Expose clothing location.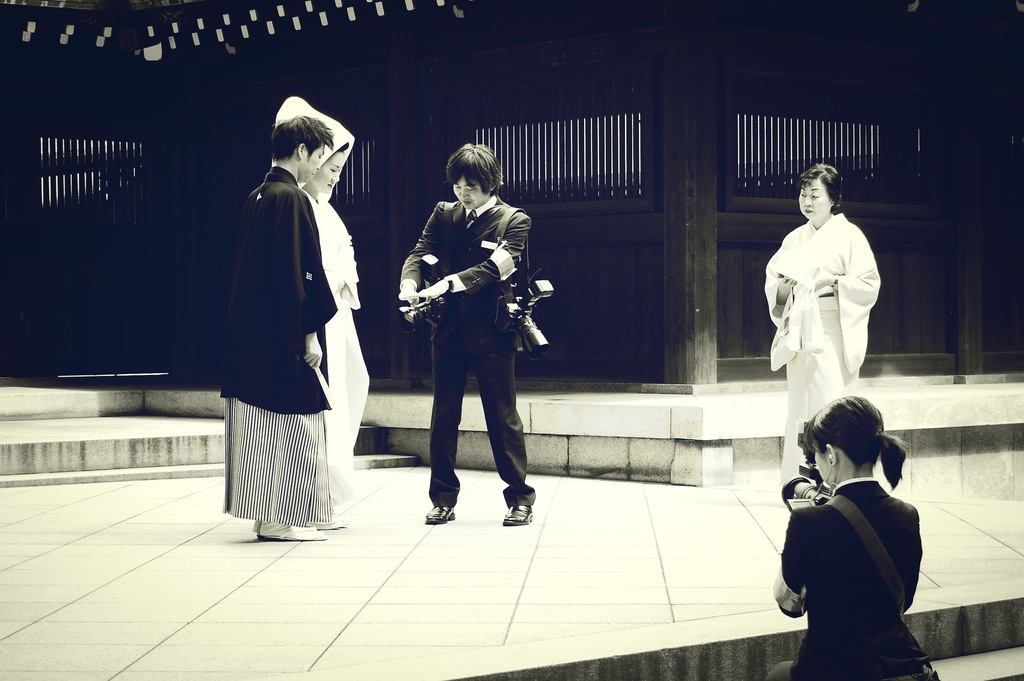
Exposed at left=216, top=165, right=337, bottom=528.
